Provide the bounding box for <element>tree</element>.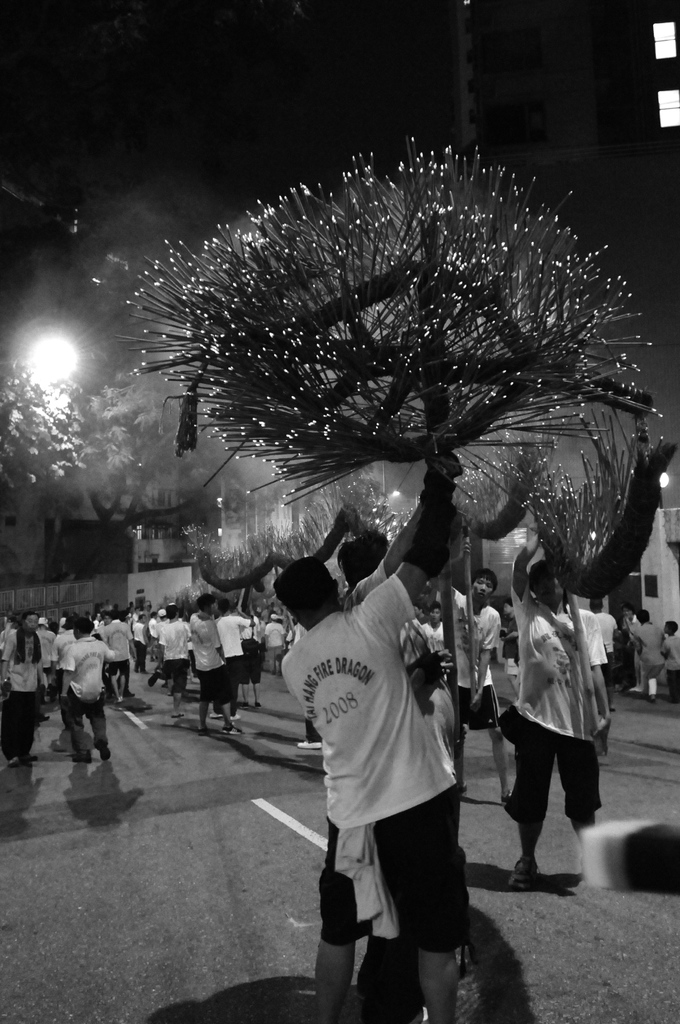
box(0, 346, 112, 566).
